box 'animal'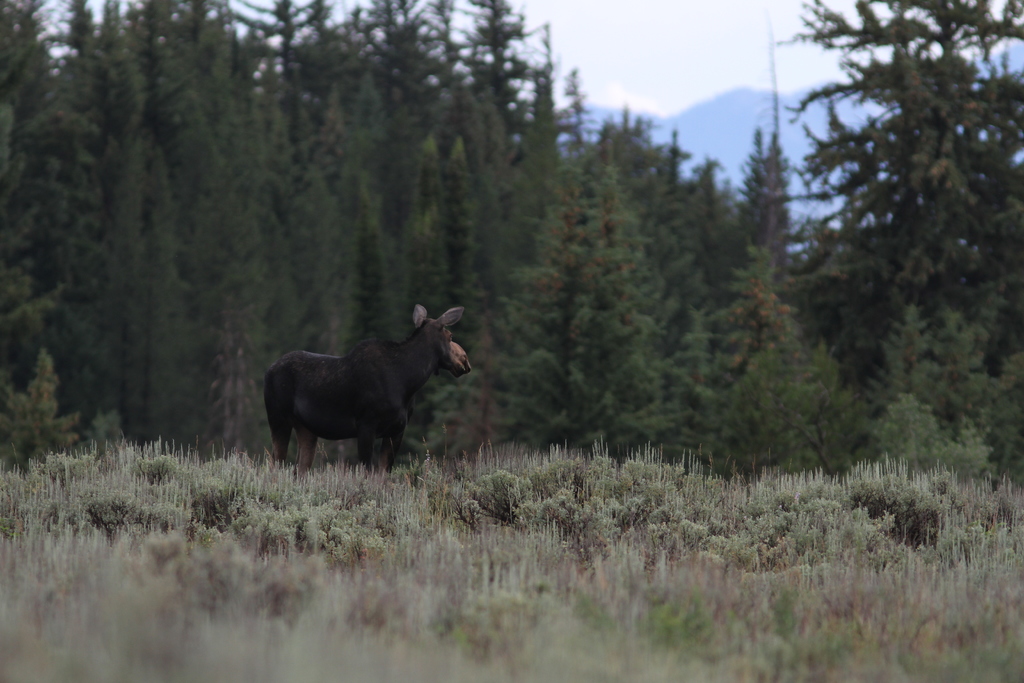
263, 302, 473, 473
